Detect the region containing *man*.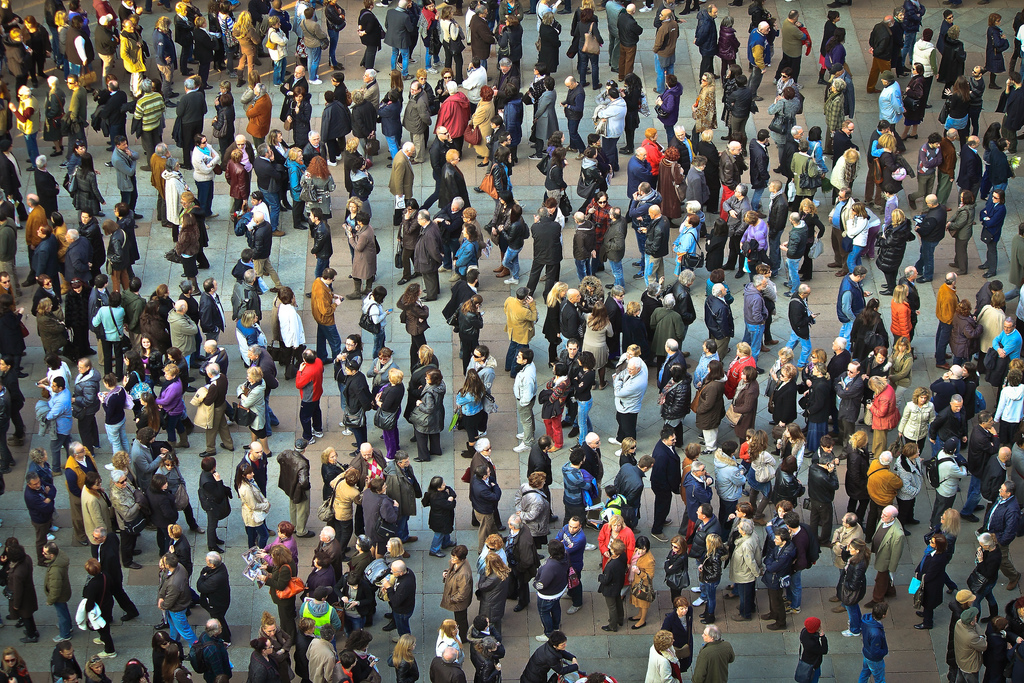
(344, 630, 382, 682).
